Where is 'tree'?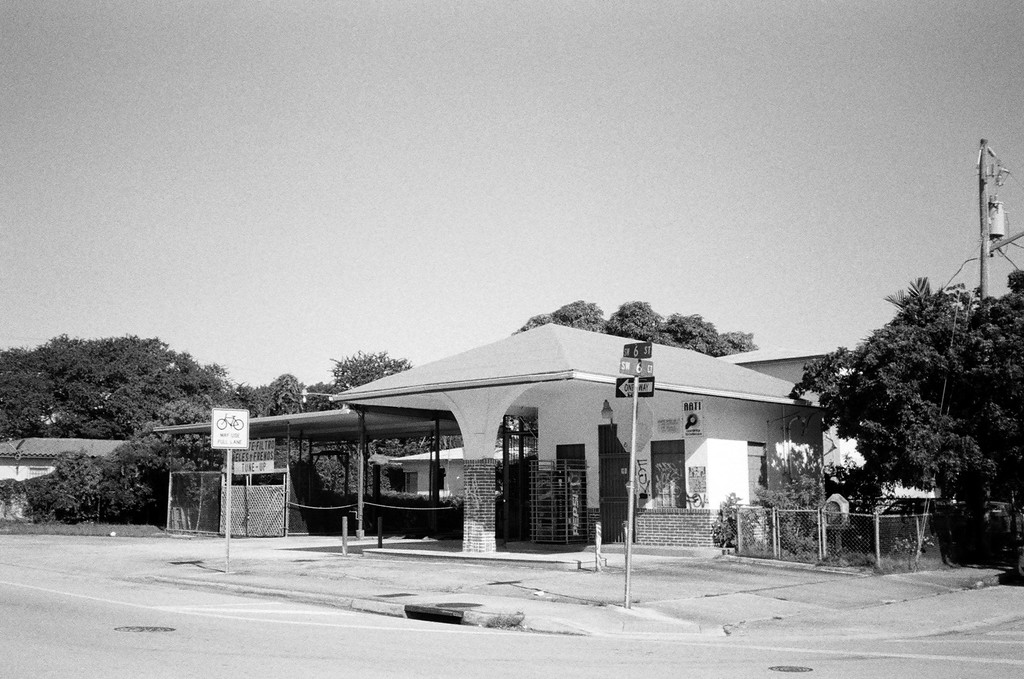
(x1=253, y1=359, x2=297, y2=457).
